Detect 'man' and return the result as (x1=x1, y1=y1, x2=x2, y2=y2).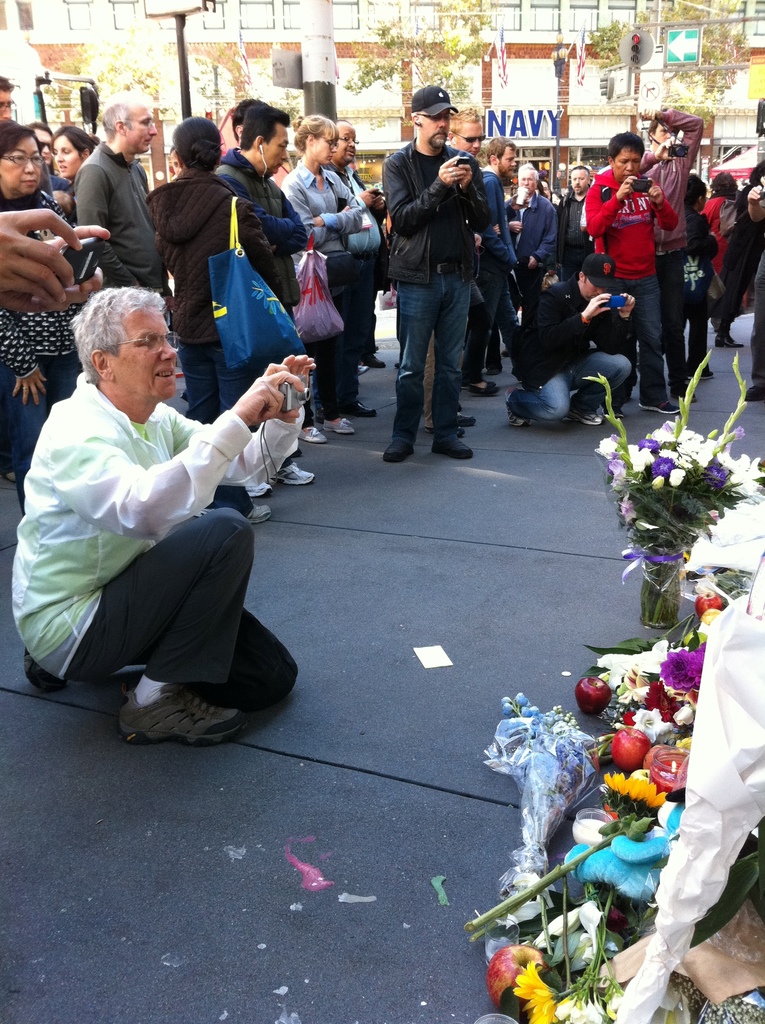
(x1=3, y1=74, x2=14, y2=127).
